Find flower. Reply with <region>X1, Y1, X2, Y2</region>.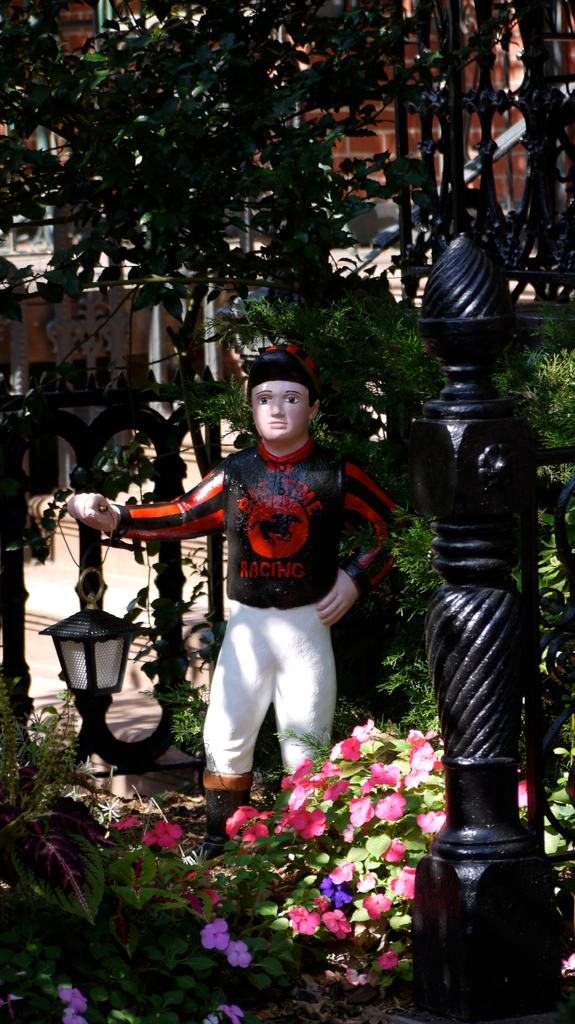
<region>390, 861, 413, 898</region>.
